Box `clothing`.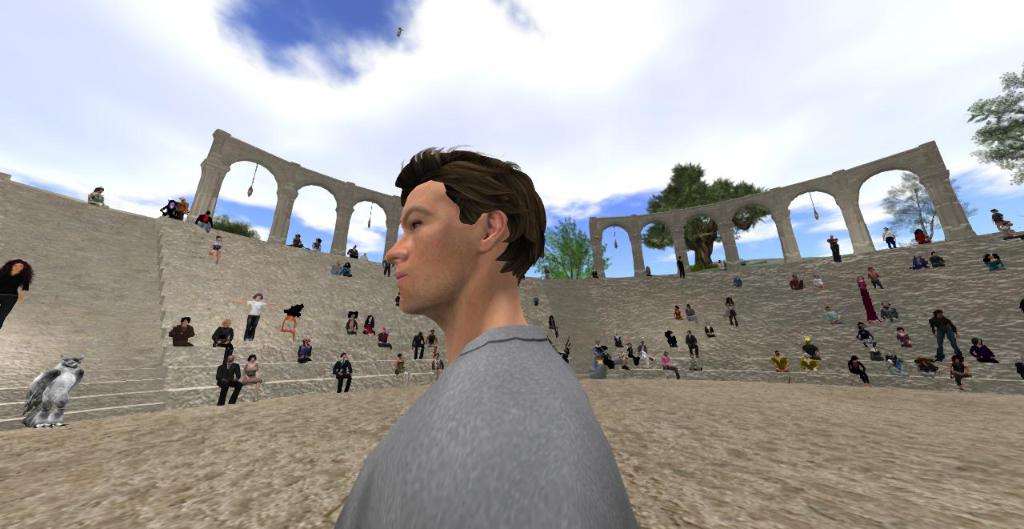
[295, 343, 316, 363].
